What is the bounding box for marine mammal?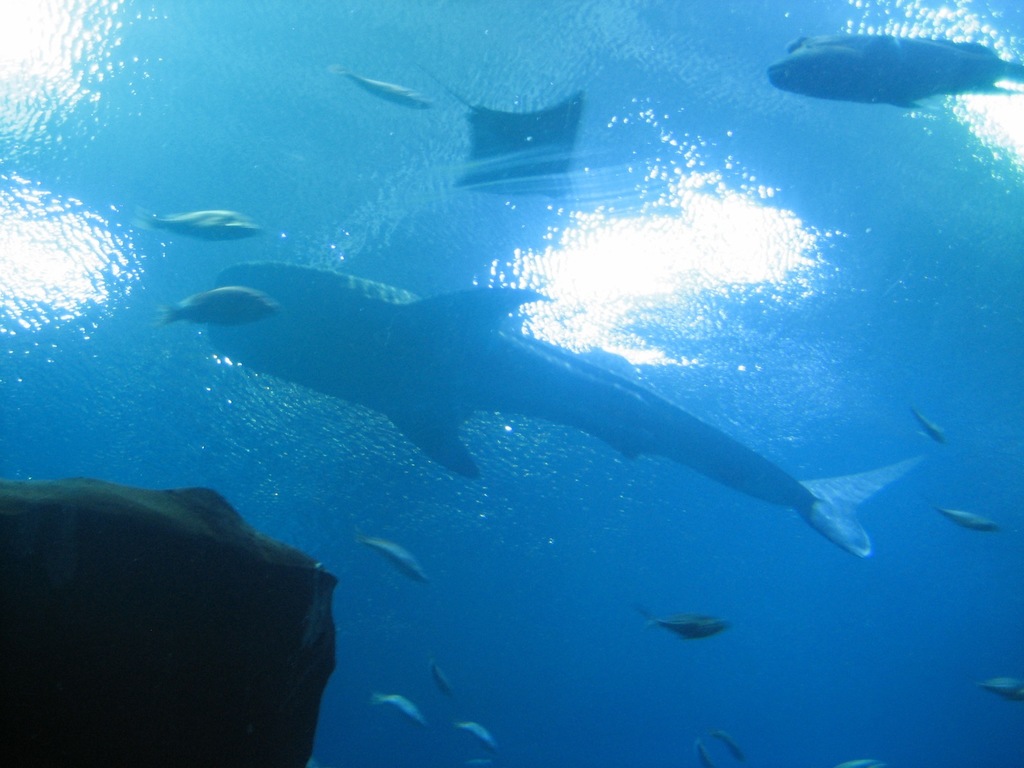
rect(330, 64, 436, 110).
